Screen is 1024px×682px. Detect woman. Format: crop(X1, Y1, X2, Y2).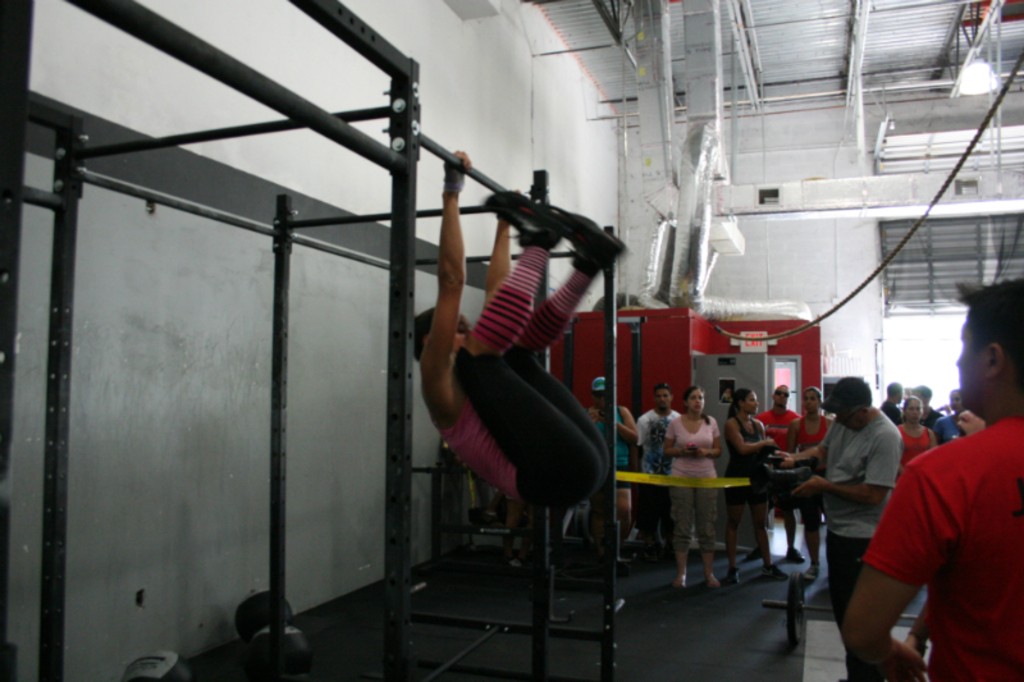
crop(662, 384, 723, 585).
